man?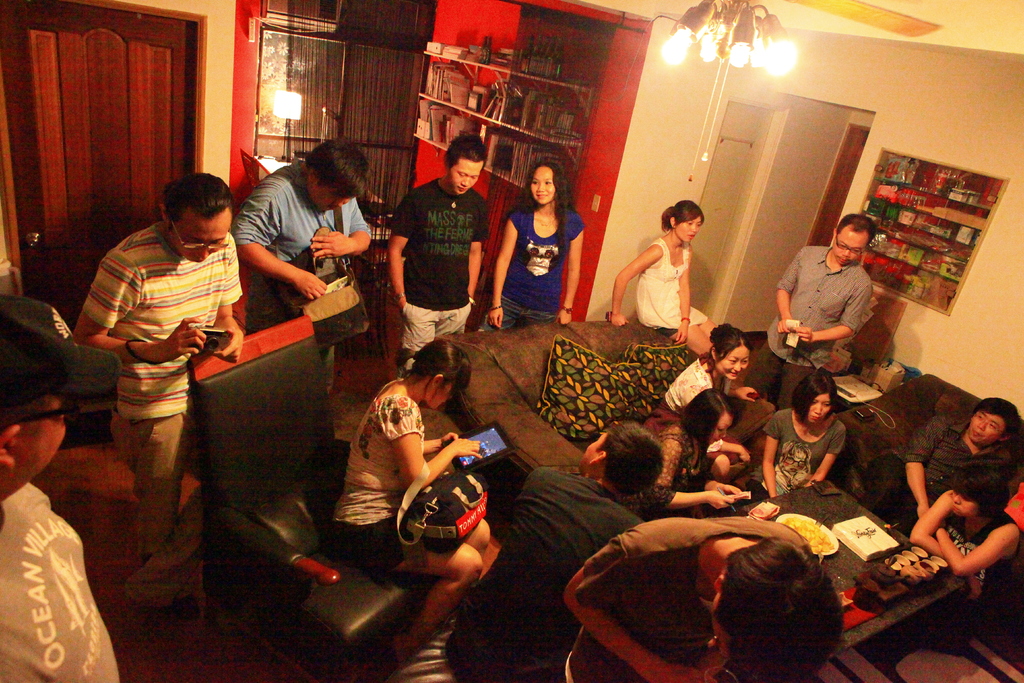
locate(872, 399, 1023, 539)
